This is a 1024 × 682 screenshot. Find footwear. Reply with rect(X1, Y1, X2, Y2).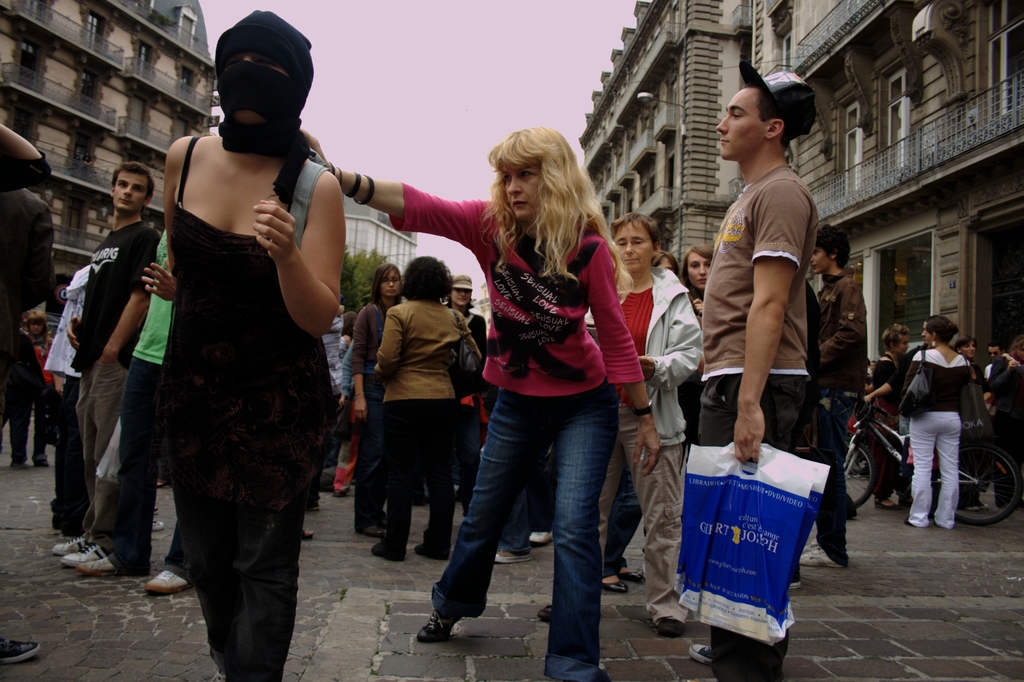
rect(621, 569, 647, 583).
